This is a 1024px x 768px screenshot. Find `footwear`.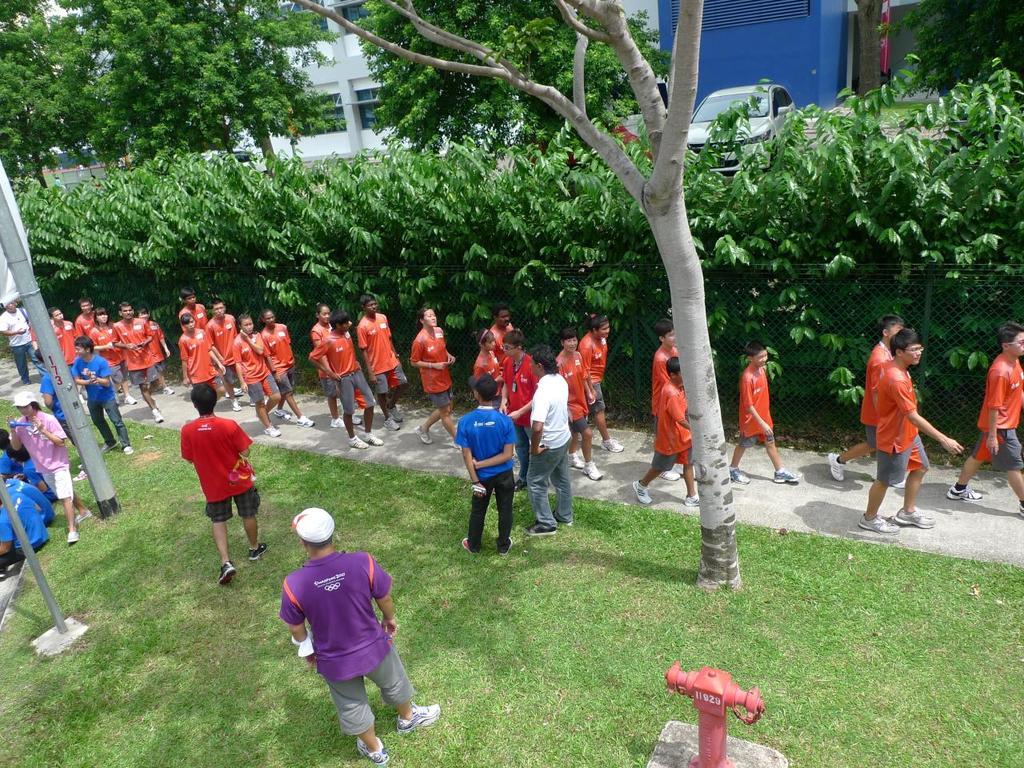
Bounding box: bbox=(274, 409, 291, 421).
